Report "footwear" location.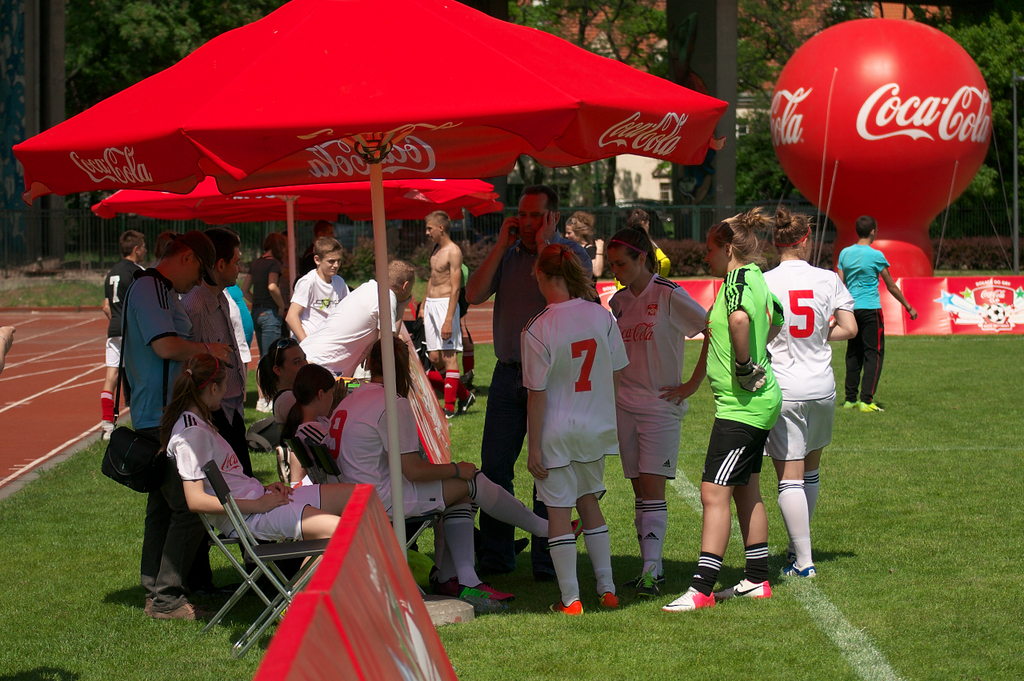
Report: {"x1": 861, "y1": 400, "x2": 887, "y2": 415}.
